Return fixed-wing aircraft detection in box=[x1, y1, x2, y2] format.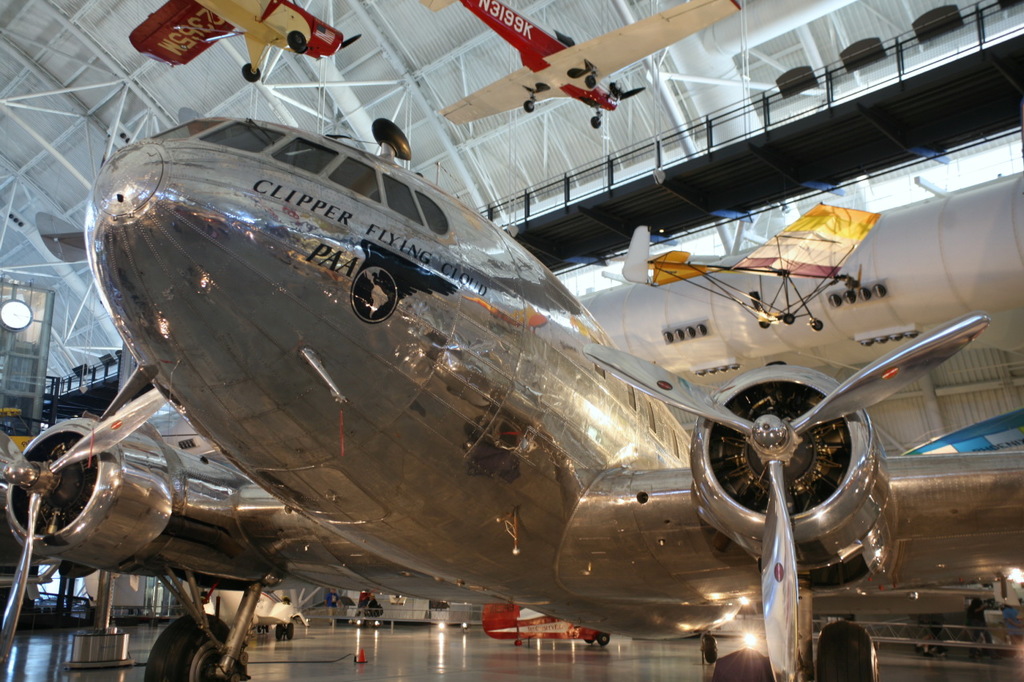
box=[436, 1, 742, 127].
